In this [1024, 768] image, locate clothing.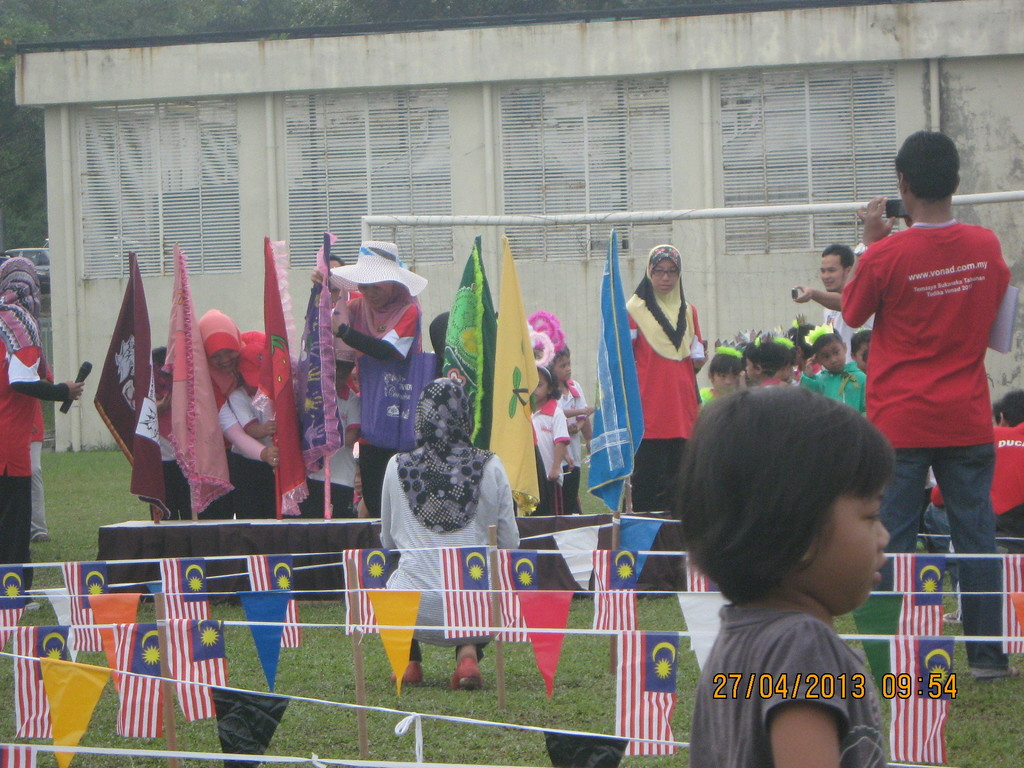
Bounding box: select_region(24, 362, 51, 544).
